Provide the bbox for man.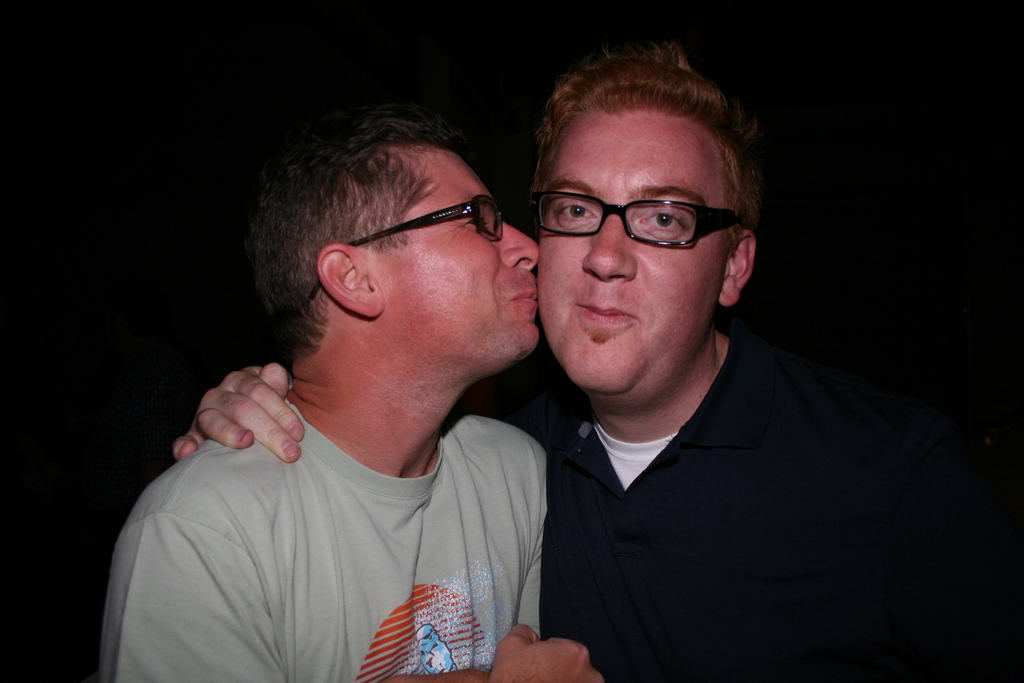
(96, 108, 606, 682).
